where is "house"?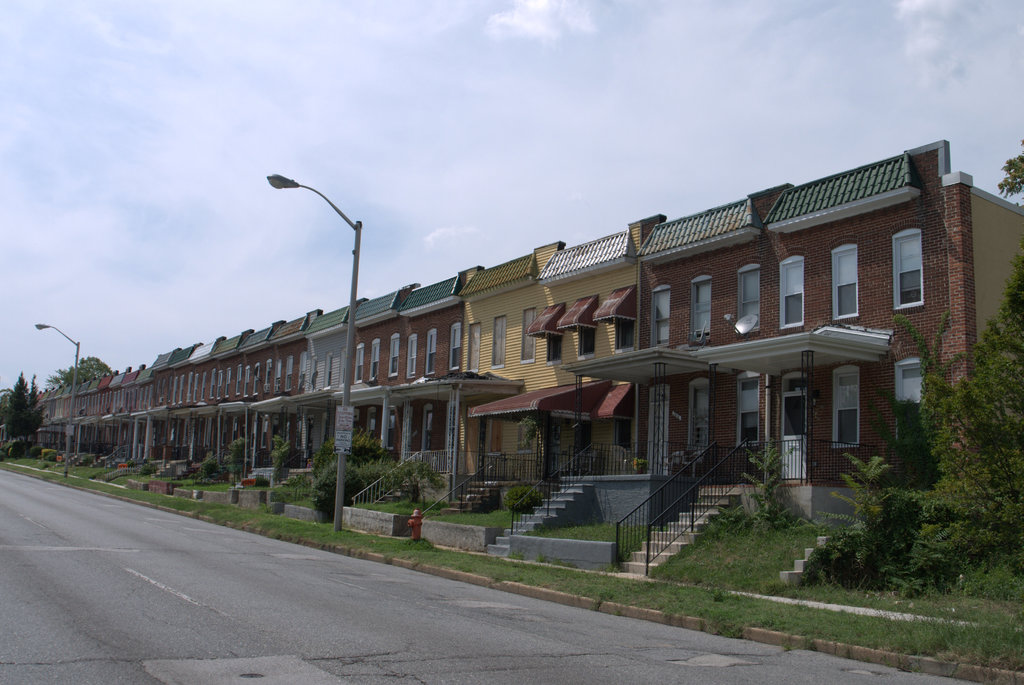
box=[562, 140, 1023, 489].
